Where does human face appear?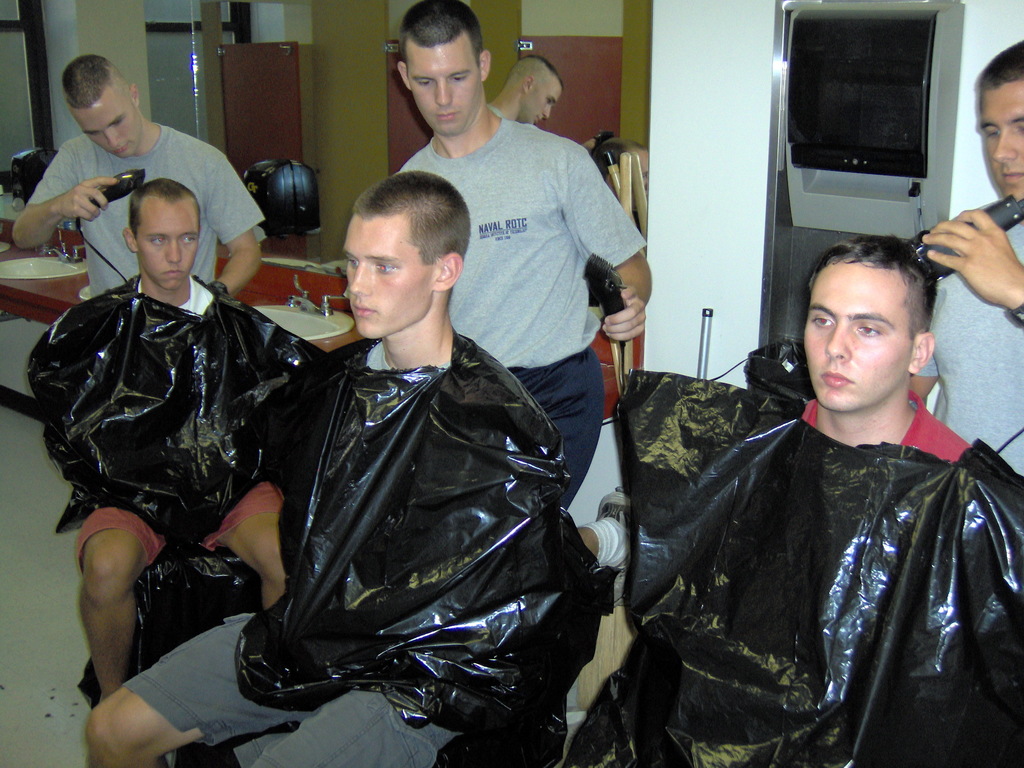
Appears at 134 202 195 287.
